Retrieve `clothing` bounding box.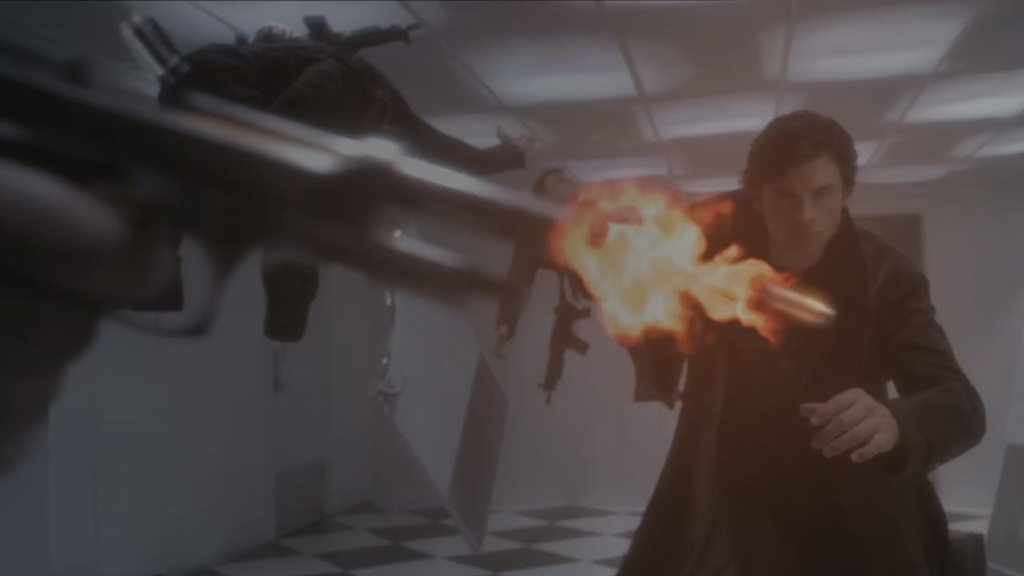
Bounding box: 653, 163, 981, 552.
